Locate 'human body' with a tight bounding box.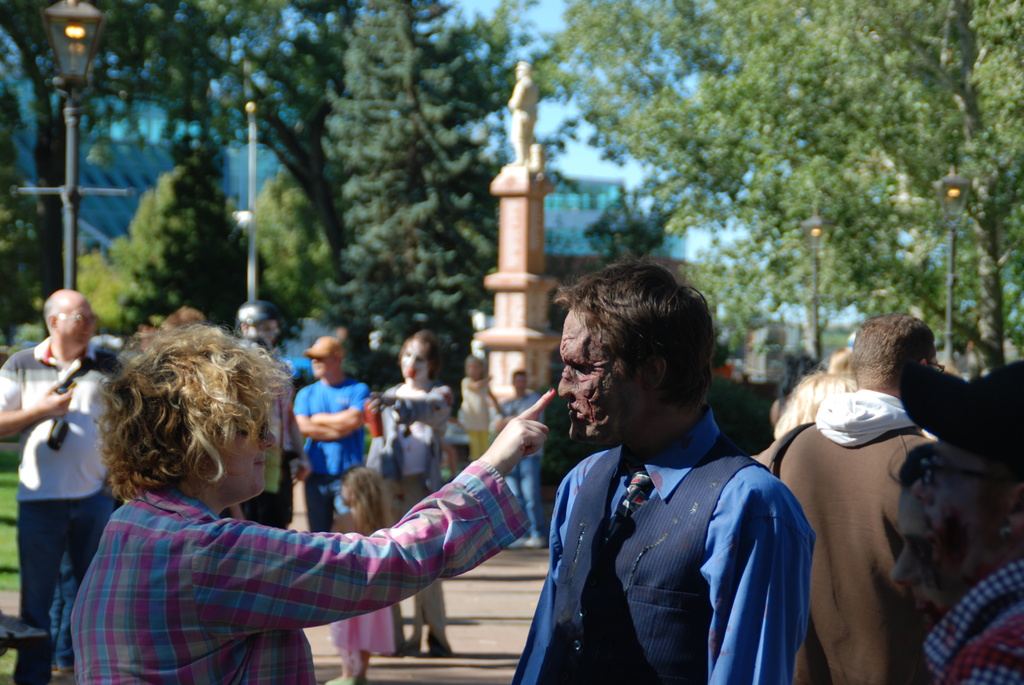
[left=495, top=384, right=552, bottom=546].
